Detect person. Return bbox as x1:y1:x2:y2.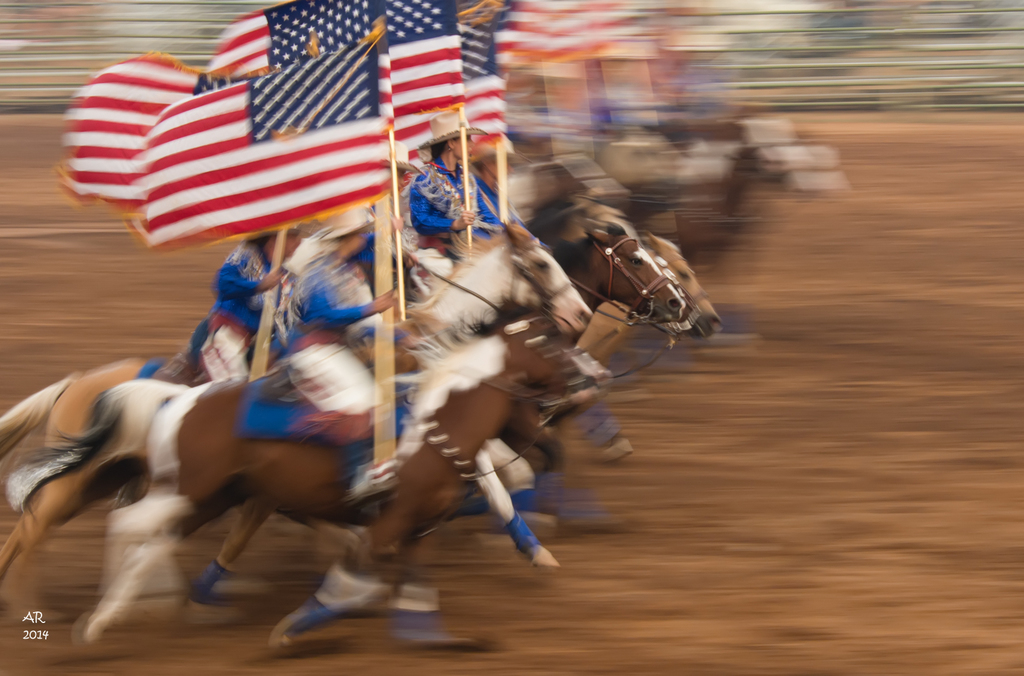
404:124:533:268.
